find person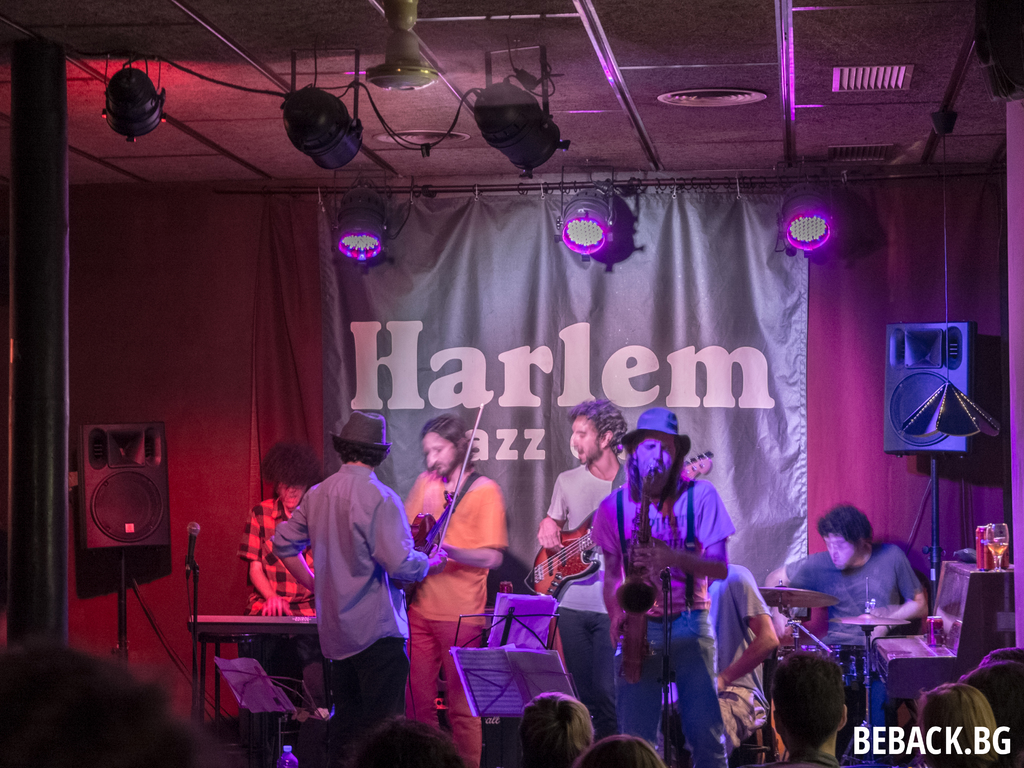
bbox=[540, 398, 634, 742]
